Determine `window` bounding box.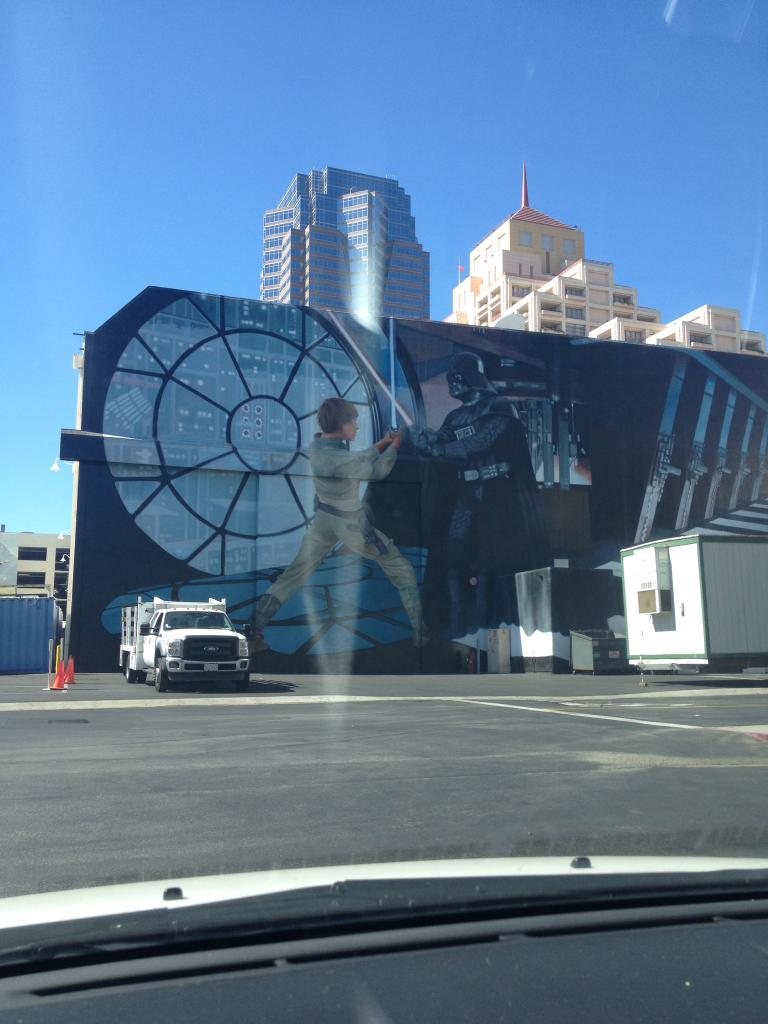
Determined: select_region(563, 319, 586, 340).
